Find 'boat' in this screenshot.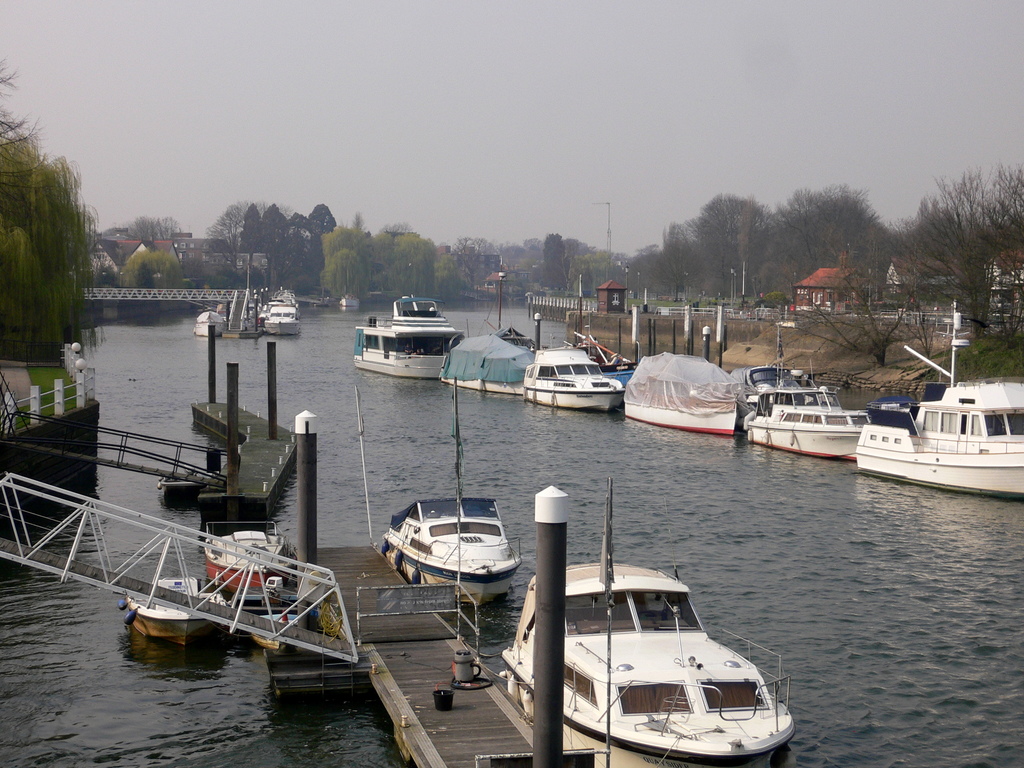
The bounding box for 'boat' is {"left": 108, "top": 573, "right": 218, "bottom": 641}.
